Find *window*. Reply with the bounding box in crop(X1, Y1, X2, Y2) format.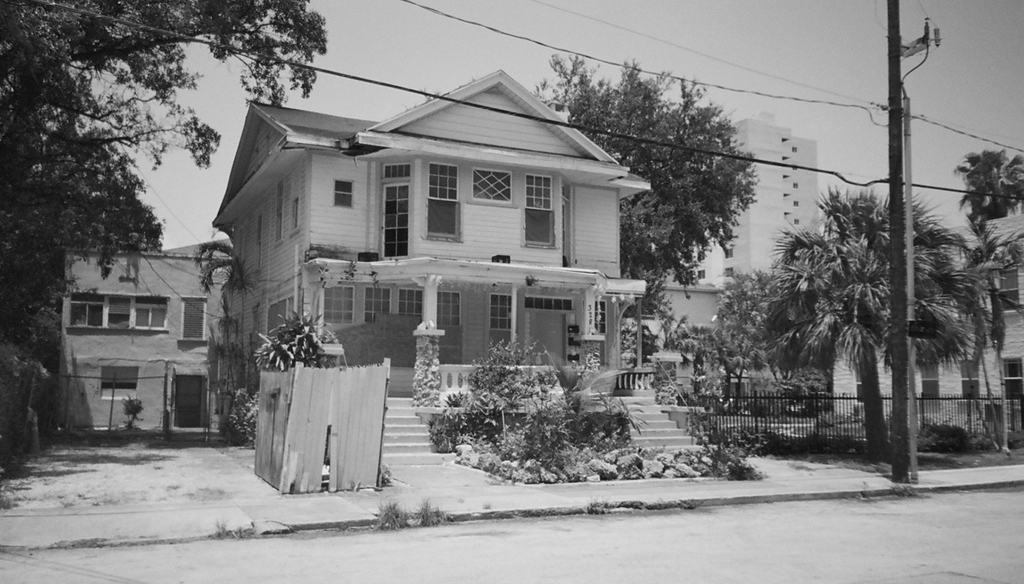
crop(396, 289, 425, 316).
